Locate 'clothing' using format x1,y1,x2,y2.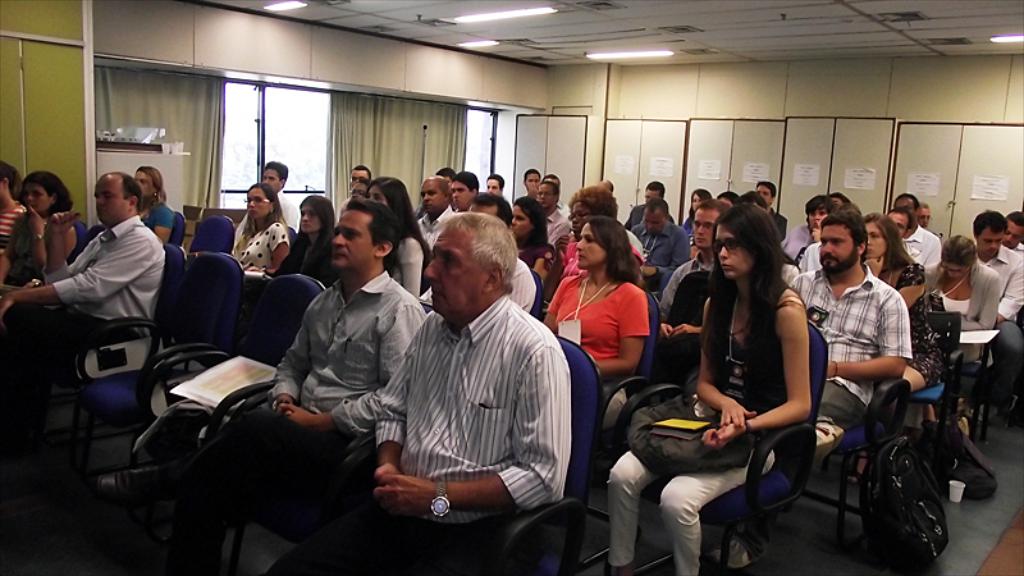
634,214,685,280.
